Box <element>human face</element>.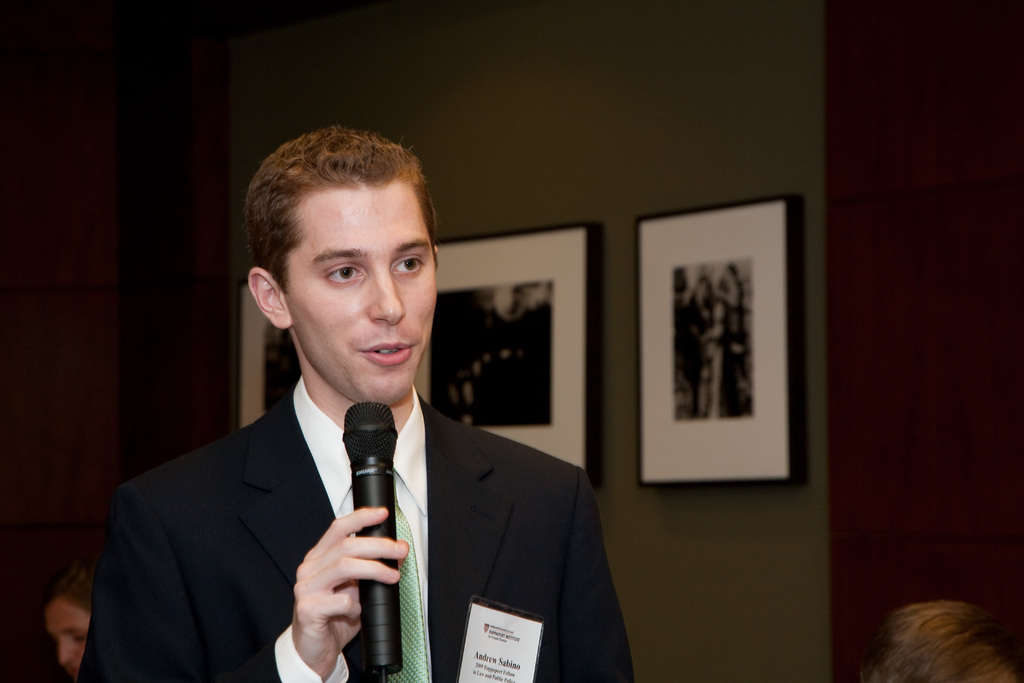
284/175/438/409.
